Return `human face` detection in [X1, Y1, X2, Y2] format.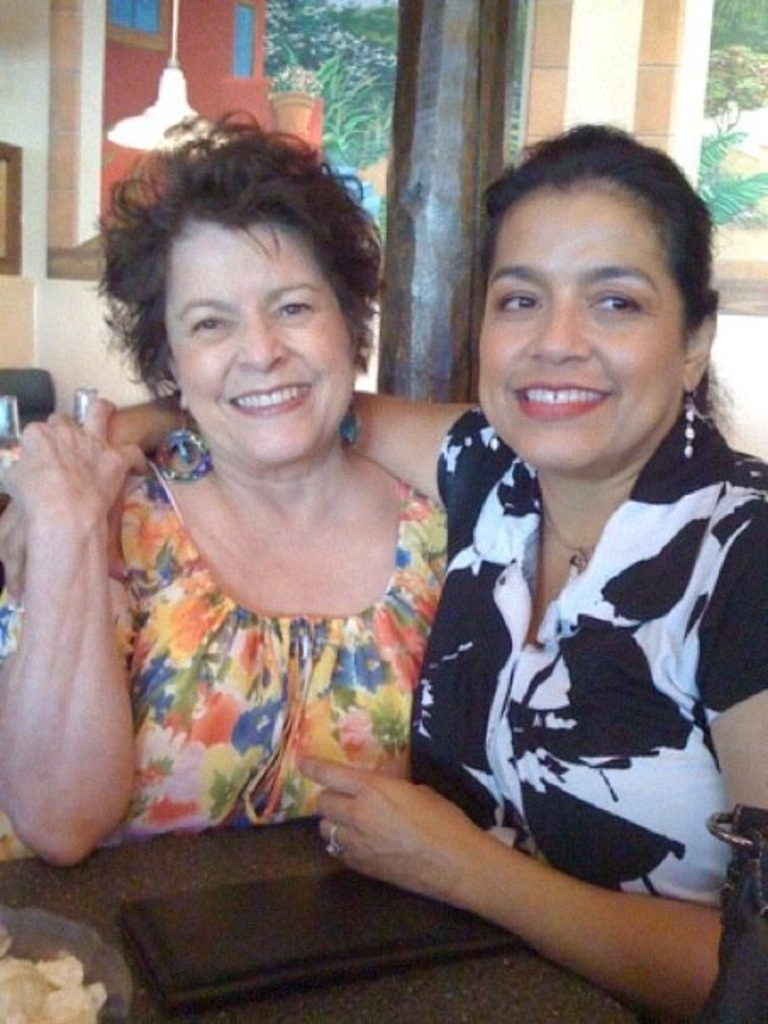
[166, 215, 354, 468].
